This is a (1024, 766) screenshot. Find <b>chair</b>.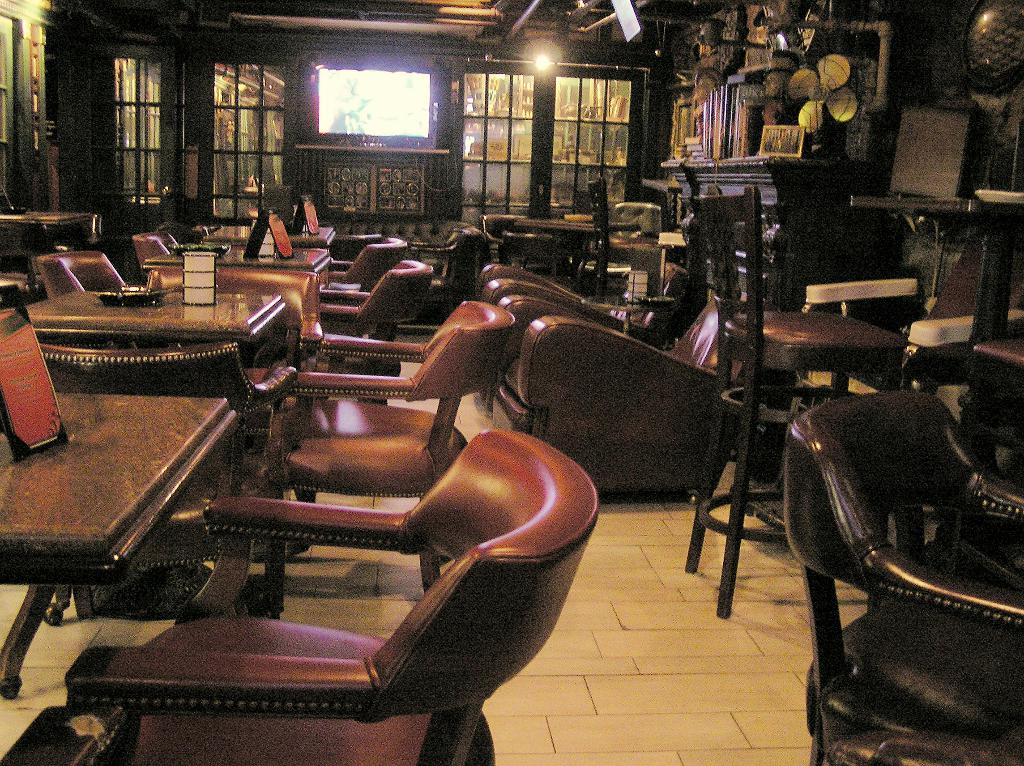
Bounding box: 783,372,1013,756.
